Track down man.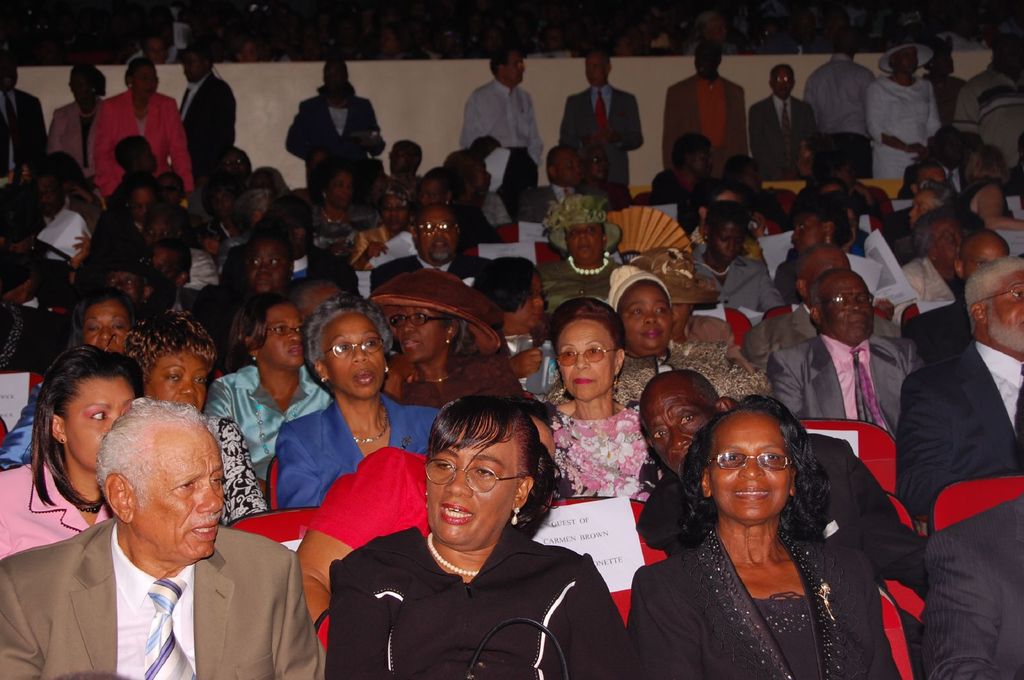
Tracked to x1=895, y1=186, x2=968, y2=260.
